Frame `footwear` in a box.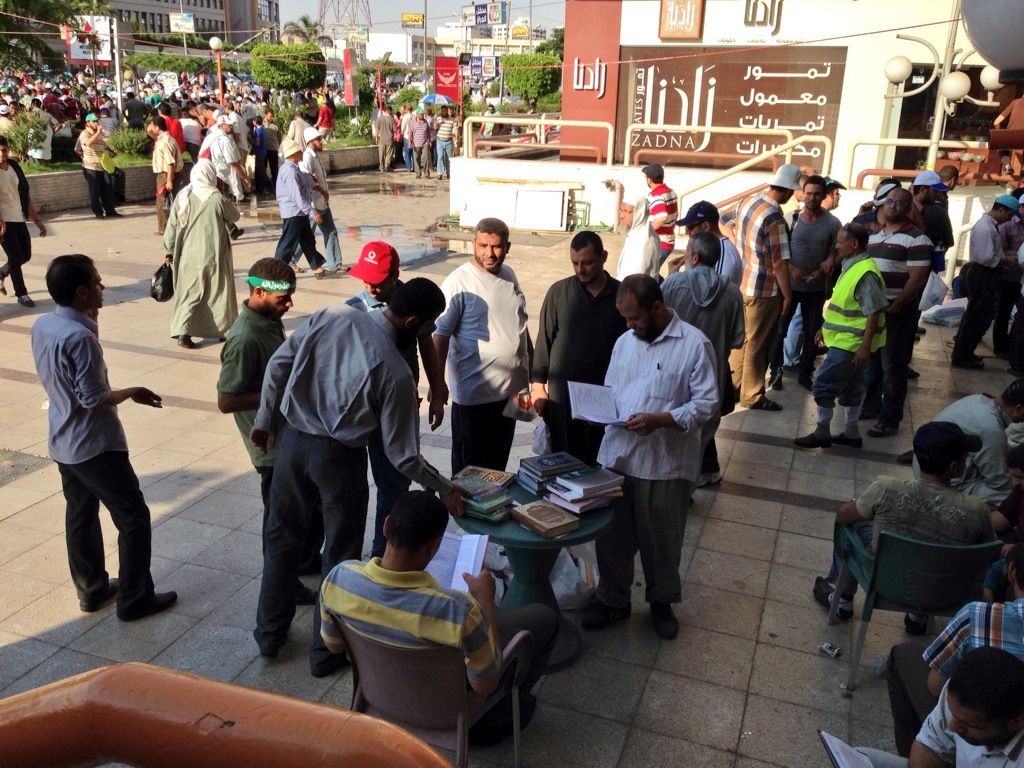
(85, 578, 116, 610).
